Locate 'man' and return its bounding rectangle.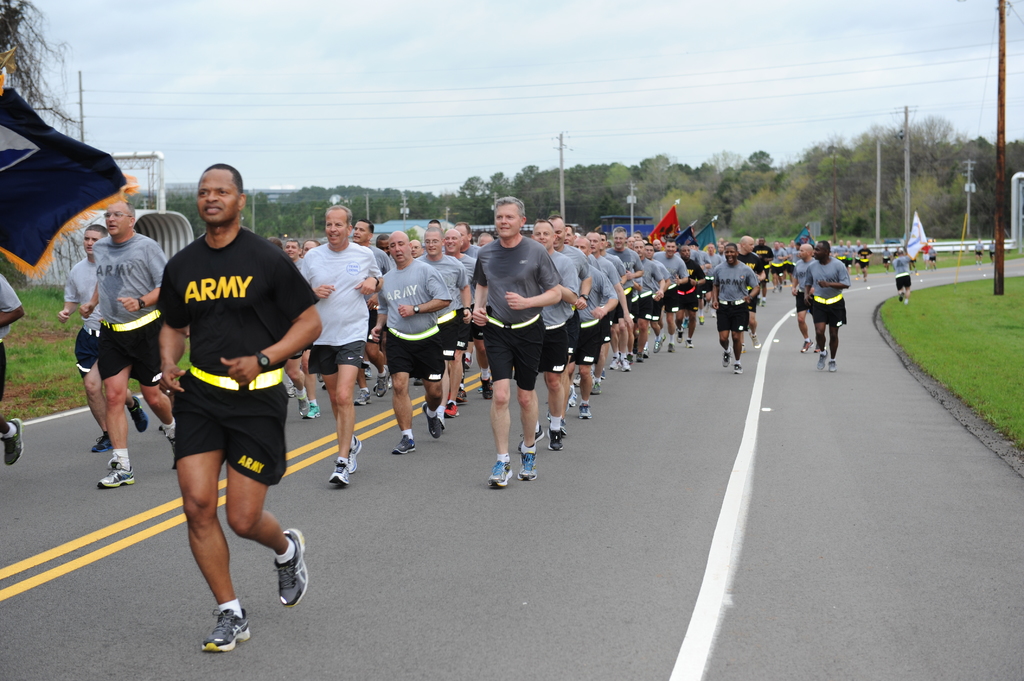
detection(410, 241, 424, 255).
